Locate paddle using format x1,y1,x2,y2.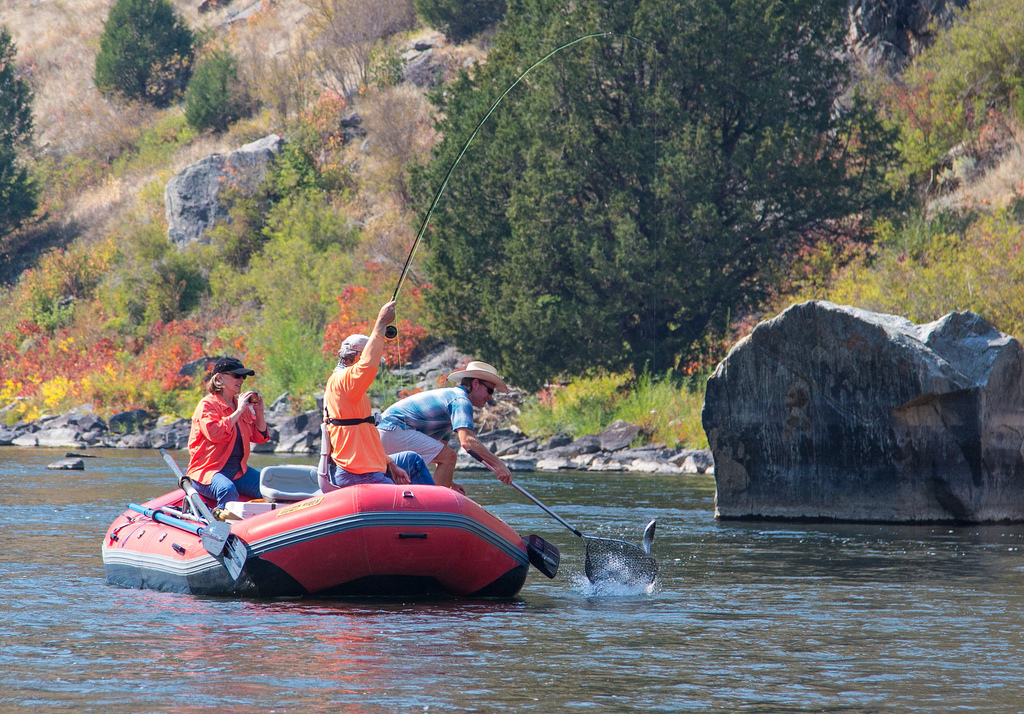
125,497,235,558.
